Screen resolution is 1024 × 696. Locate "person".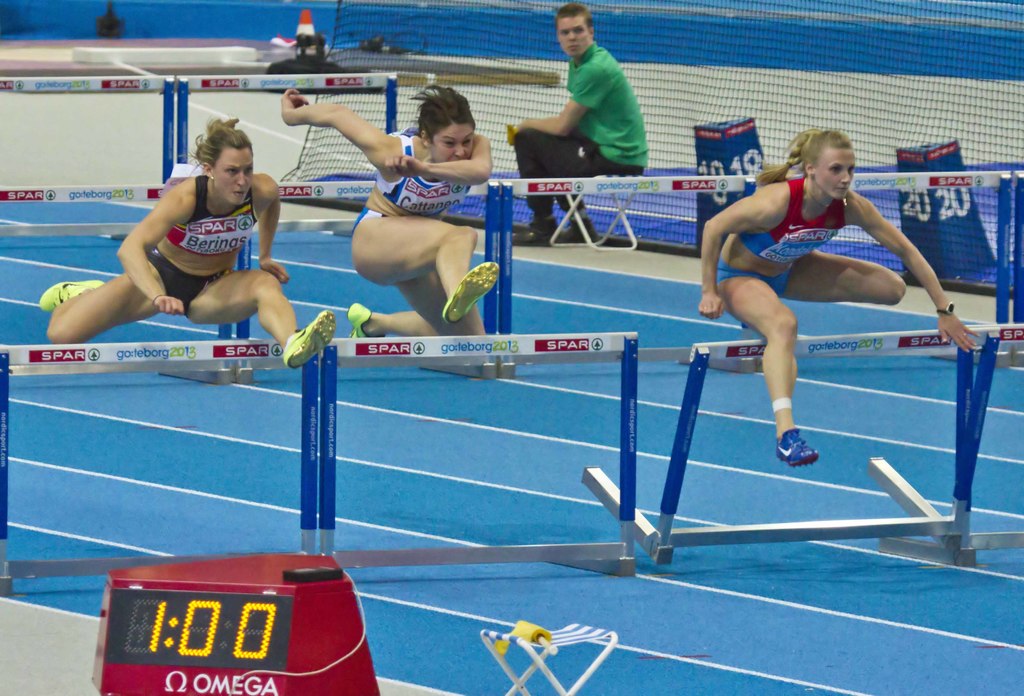
<bbox>703, 127, 939, 487</bbox>.
